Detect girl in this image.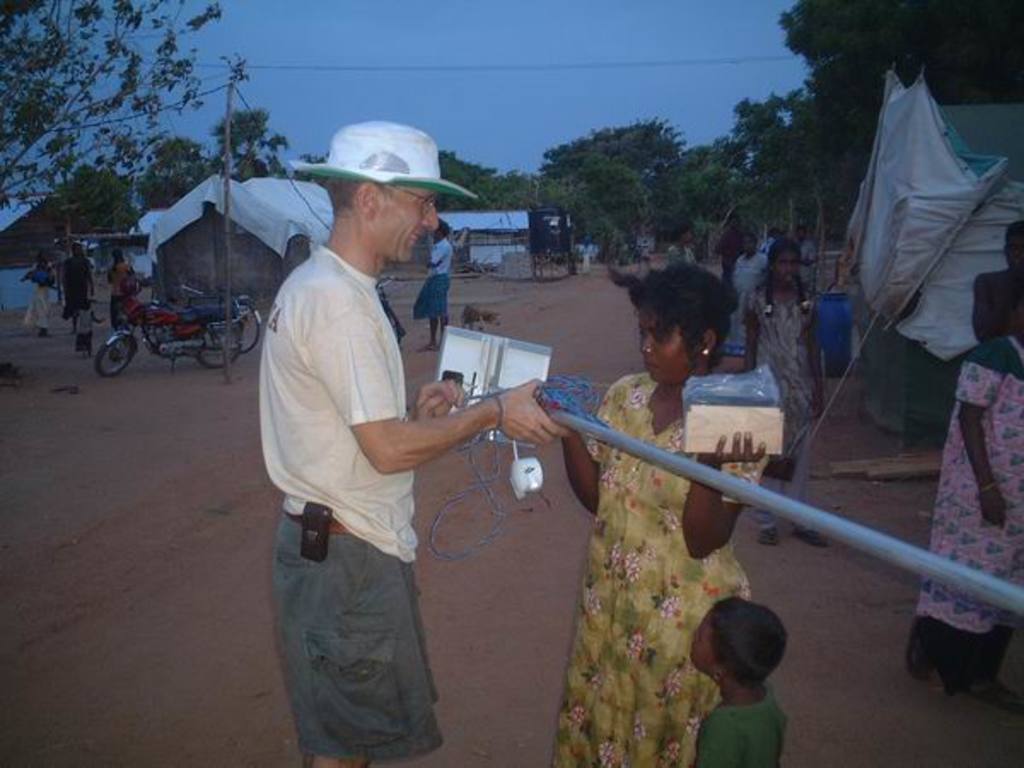
Detection: x1=67 y1=300 x2=106 y2=357.
